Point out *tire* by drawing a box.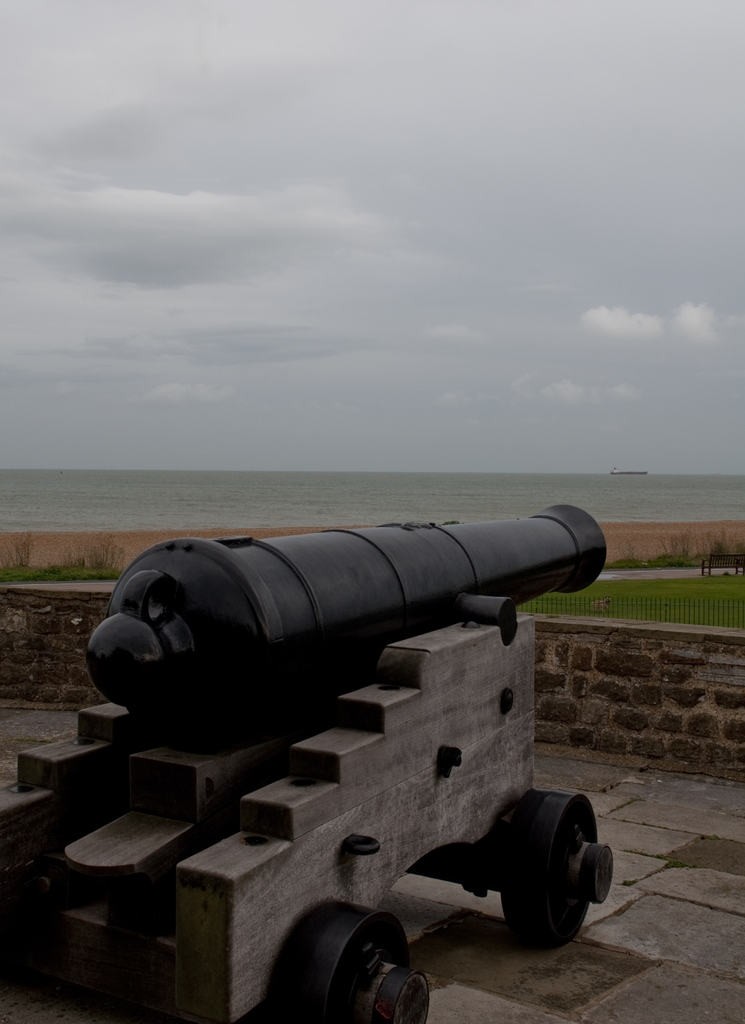
(left=271, top=902, right=412, bottom=1023).
